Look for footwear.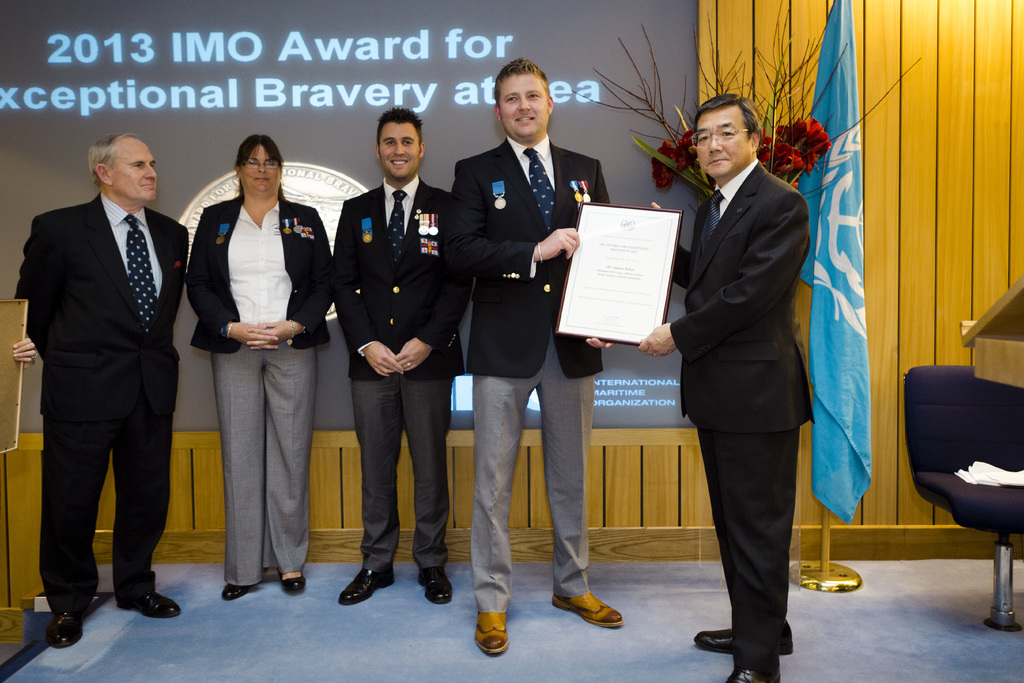
Found: select_region(115, 588, 181, 620).
